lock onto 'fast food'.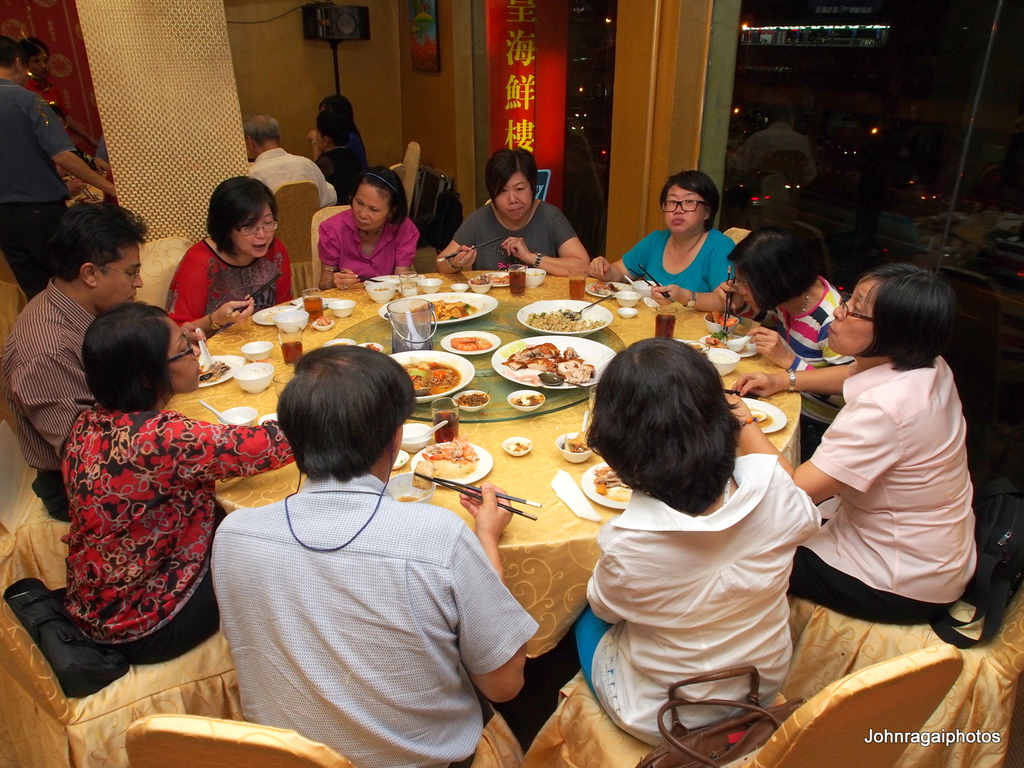
Locked: x1=450 y1=336 x2=493 y2=347.
